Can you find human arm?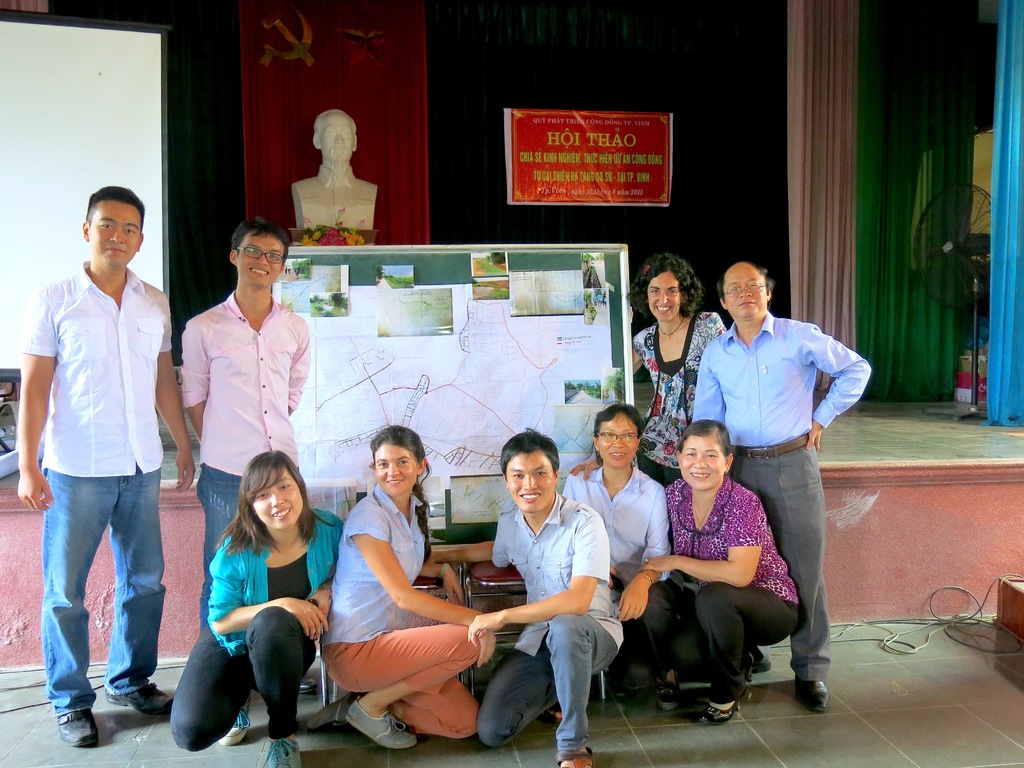
Yes, bounding box: (left=643, top=491, right=767, bottom=593).
